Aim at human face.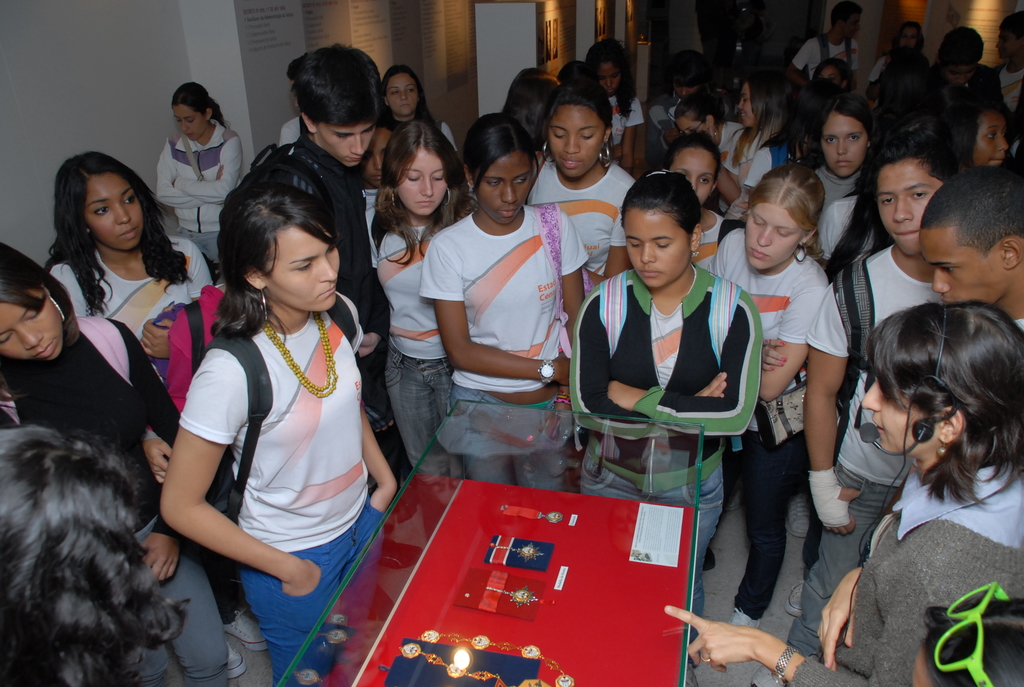
Aimed at [84,180,145,246].
